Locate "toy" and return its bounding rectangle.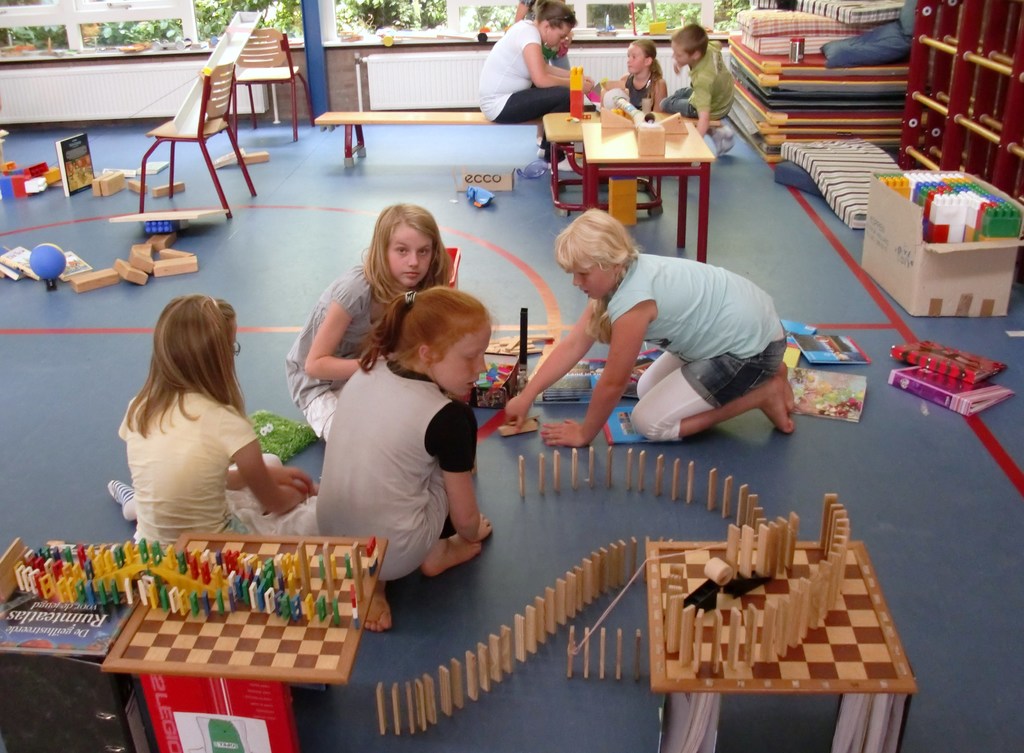
pyautogui.locateOnScreen(882, 170, 1023, 235).
